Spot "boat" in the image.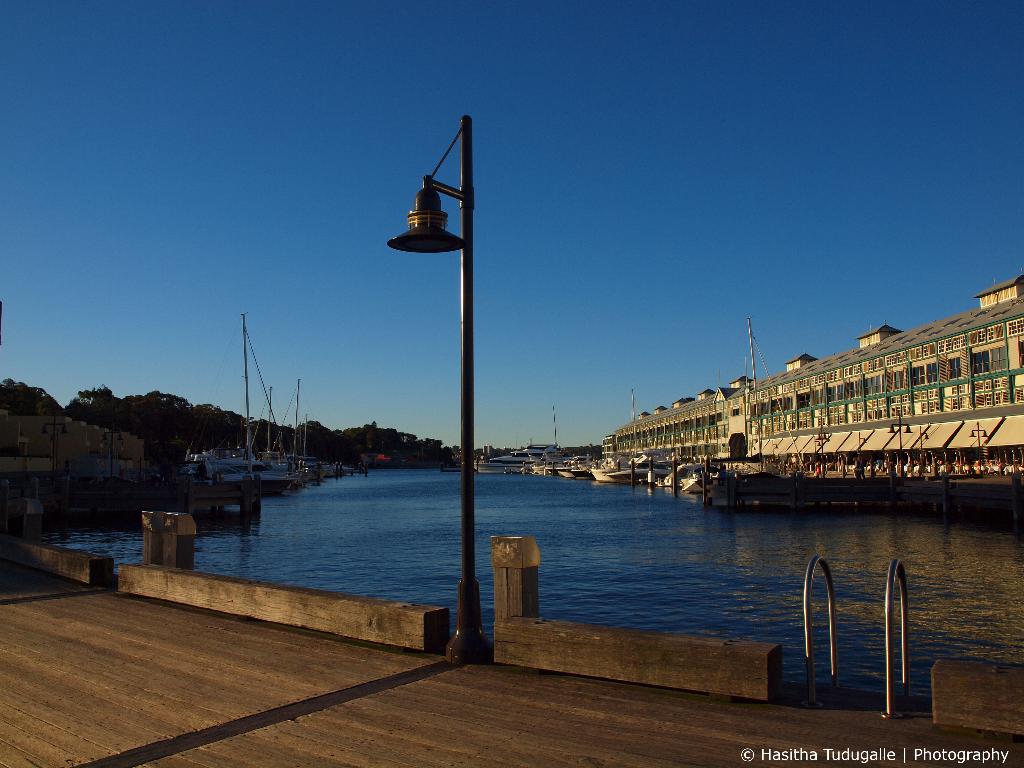
"boat" found at [479, 436, 534, 474].
